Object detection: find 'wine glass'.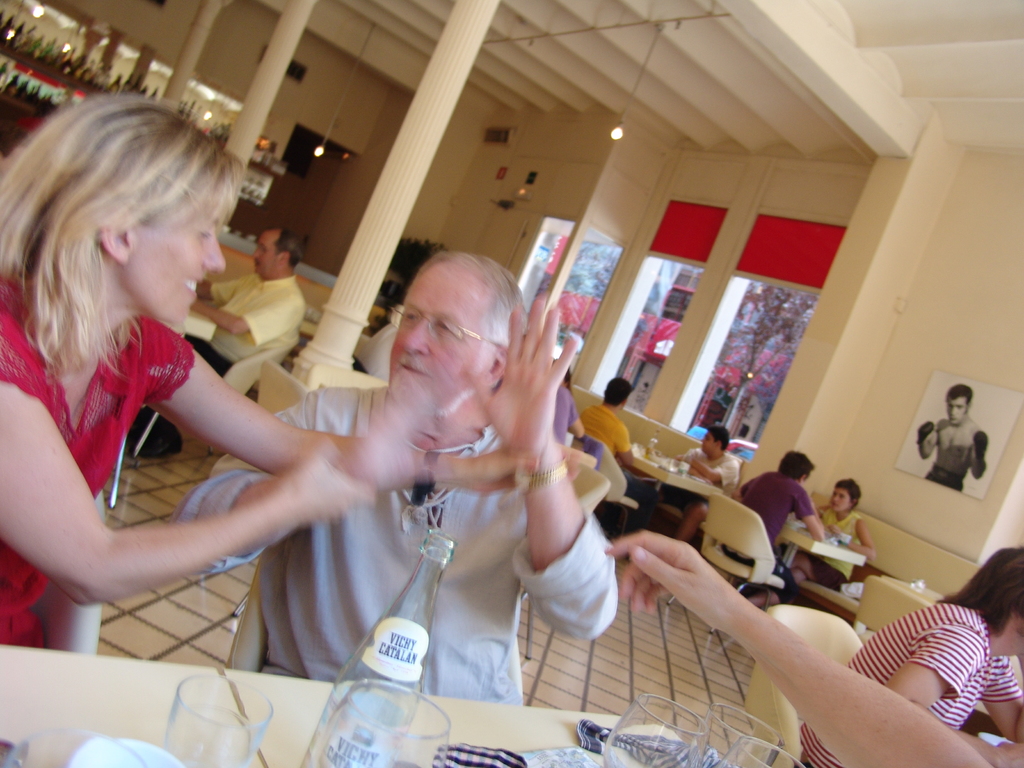
[x1=600, y1=694, x2=708, y2=767].
